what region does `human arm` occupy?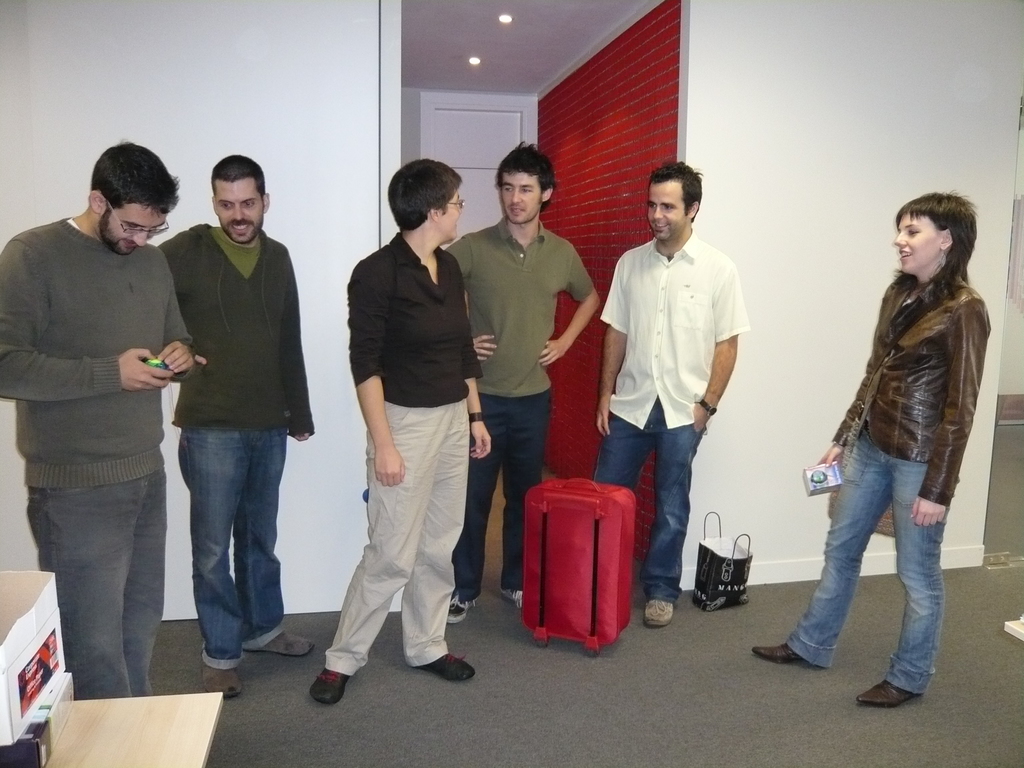
[345,264,410,488].
